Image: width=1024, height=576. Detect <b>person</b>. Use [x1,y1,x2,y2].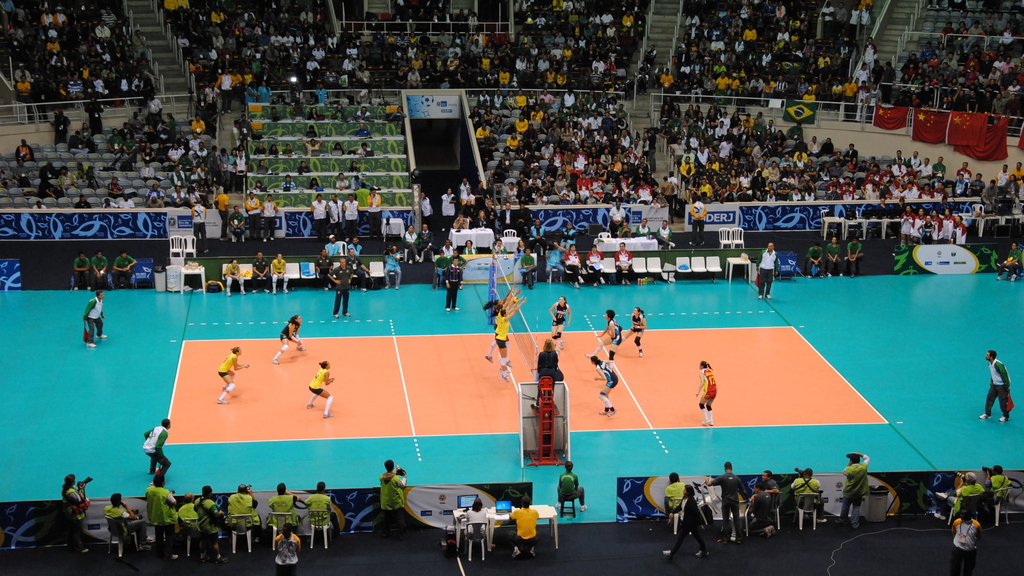
[428,247,445,290].
